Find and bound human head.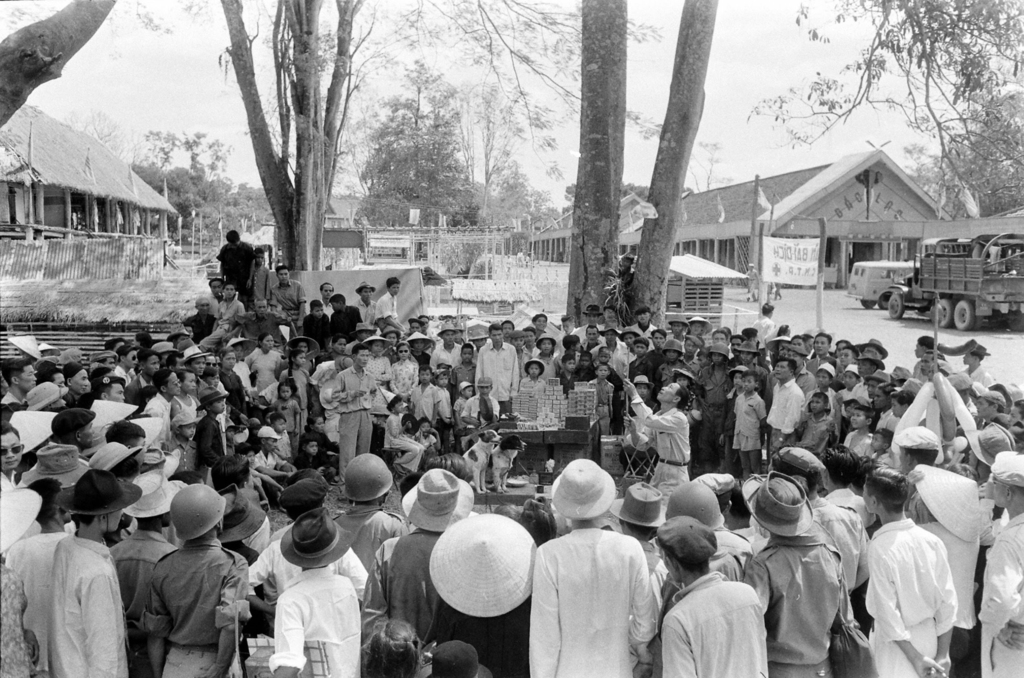
Bound: bbox(777, 324, 790, 338).
